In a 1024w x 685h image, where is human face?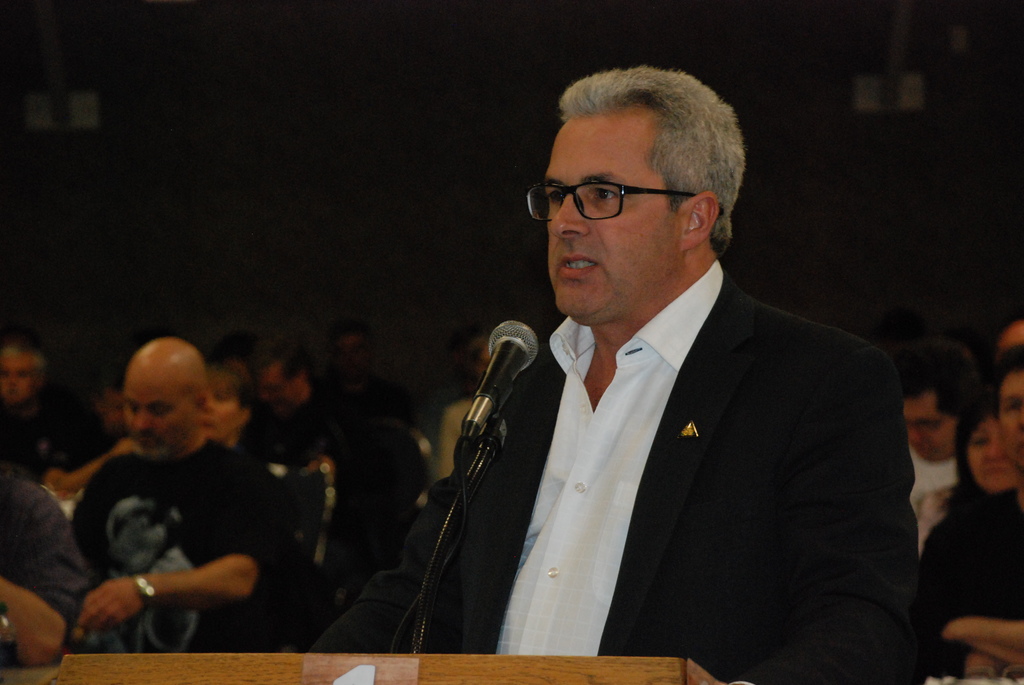
detection(969, 421, 1020, 494).
